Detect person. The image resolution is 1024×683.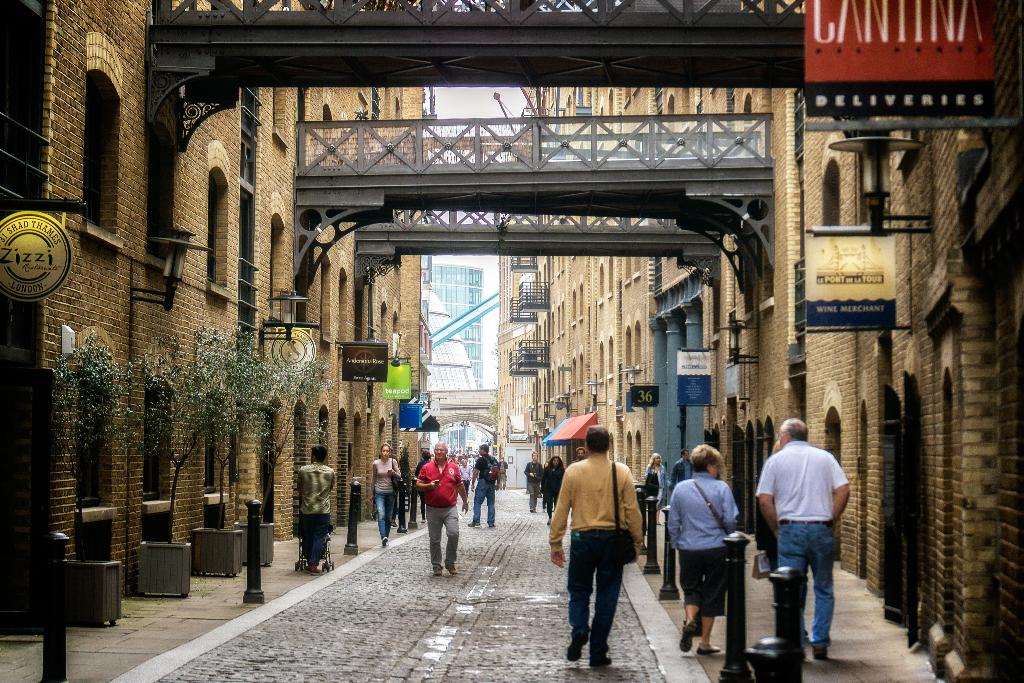
crop(549, 460, 563, 513).
